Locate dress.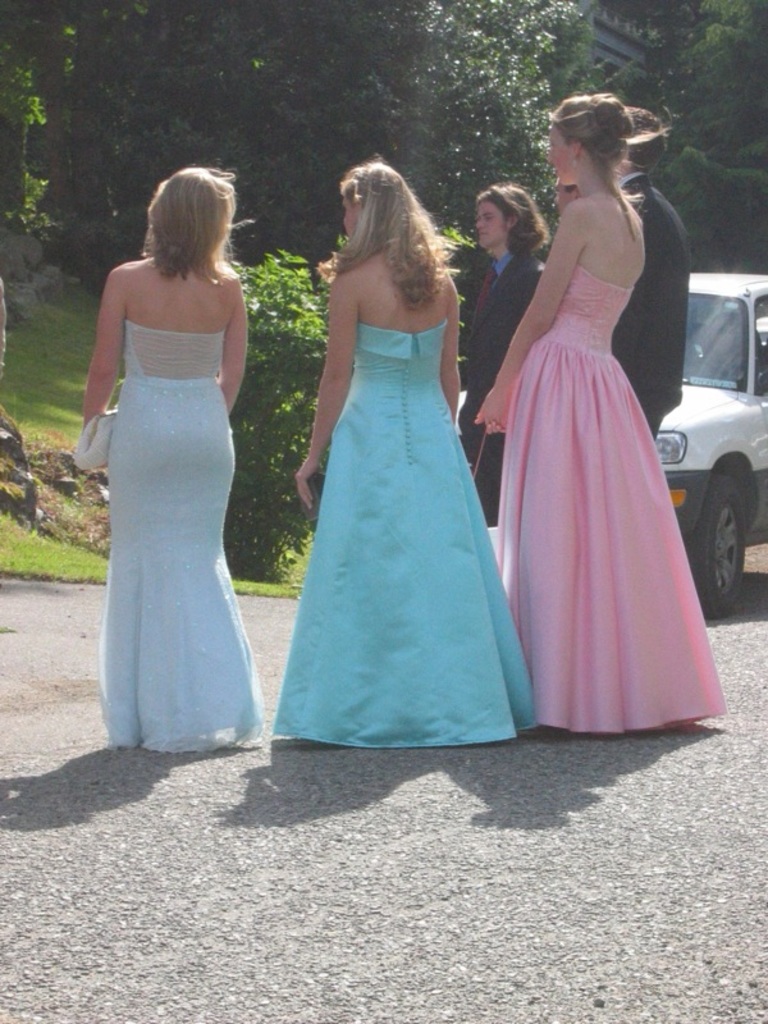
Bounding box: 100:321:266:751.
